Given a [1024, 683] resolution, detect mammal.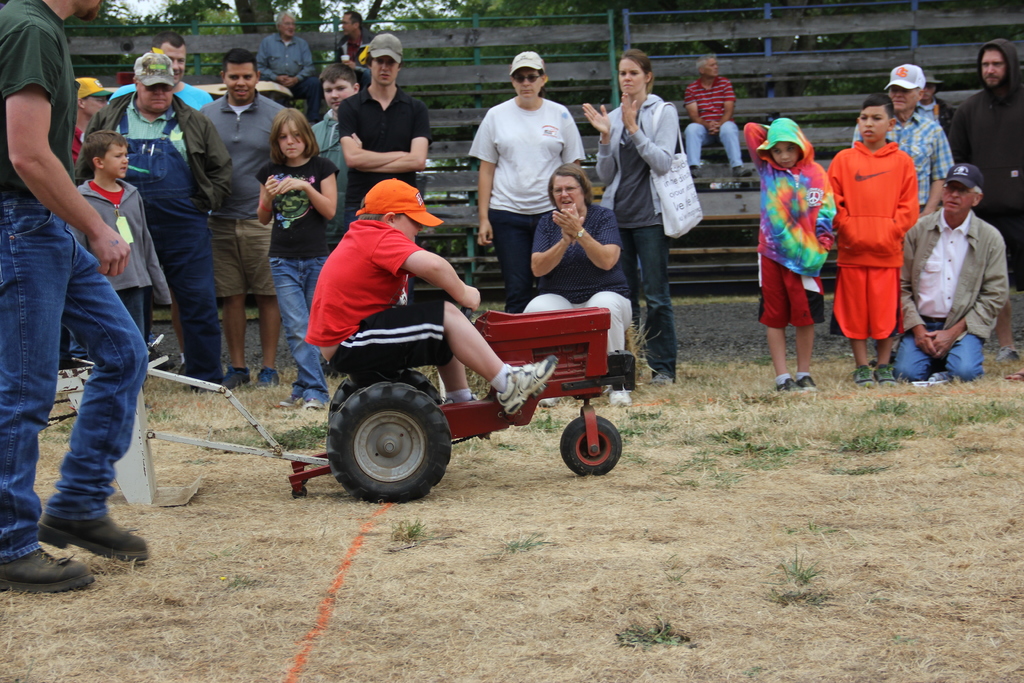
l=583, t=47, r=685, b=384.
